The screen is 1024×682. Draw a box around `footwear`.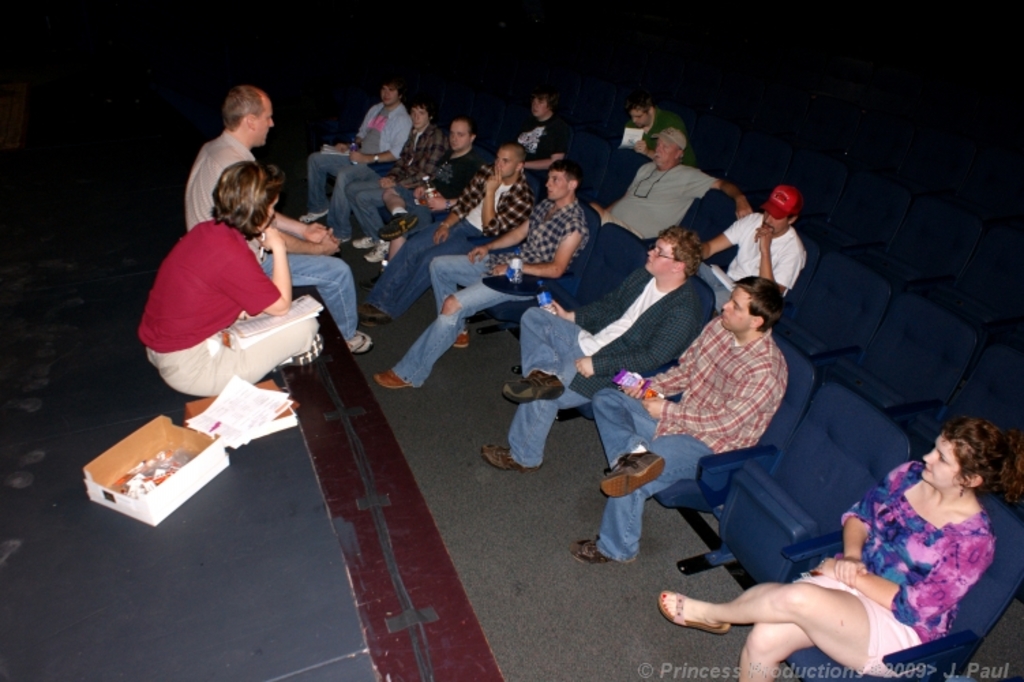
<bbox>344, 321, 374, 352</bbox>.
